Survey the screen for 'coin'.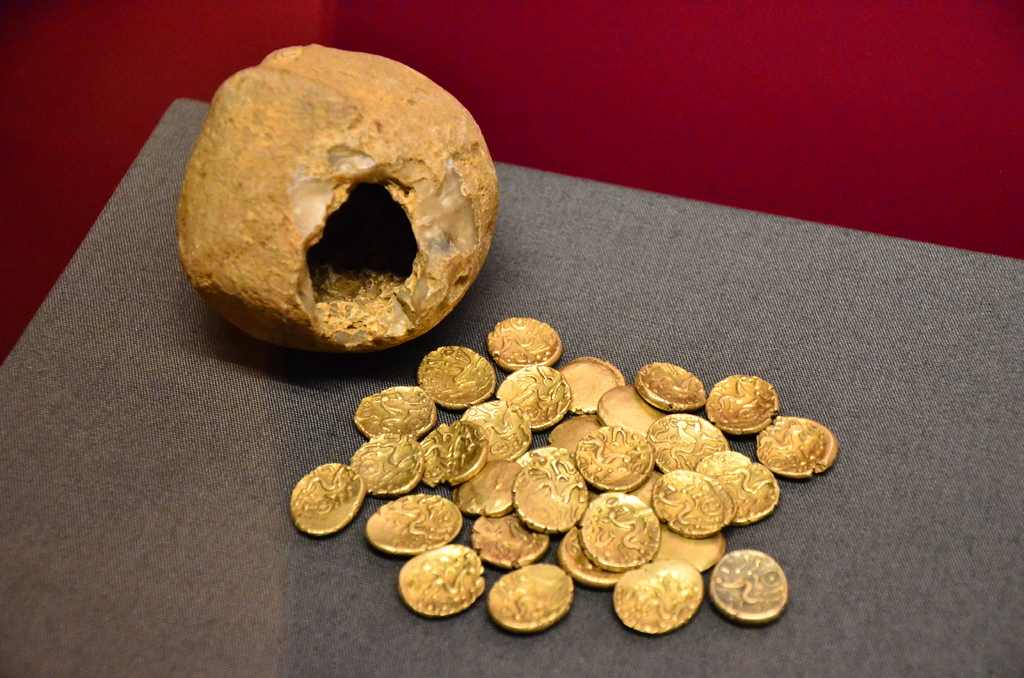
Survey found: bbox=[657, 513, 733, 577].
